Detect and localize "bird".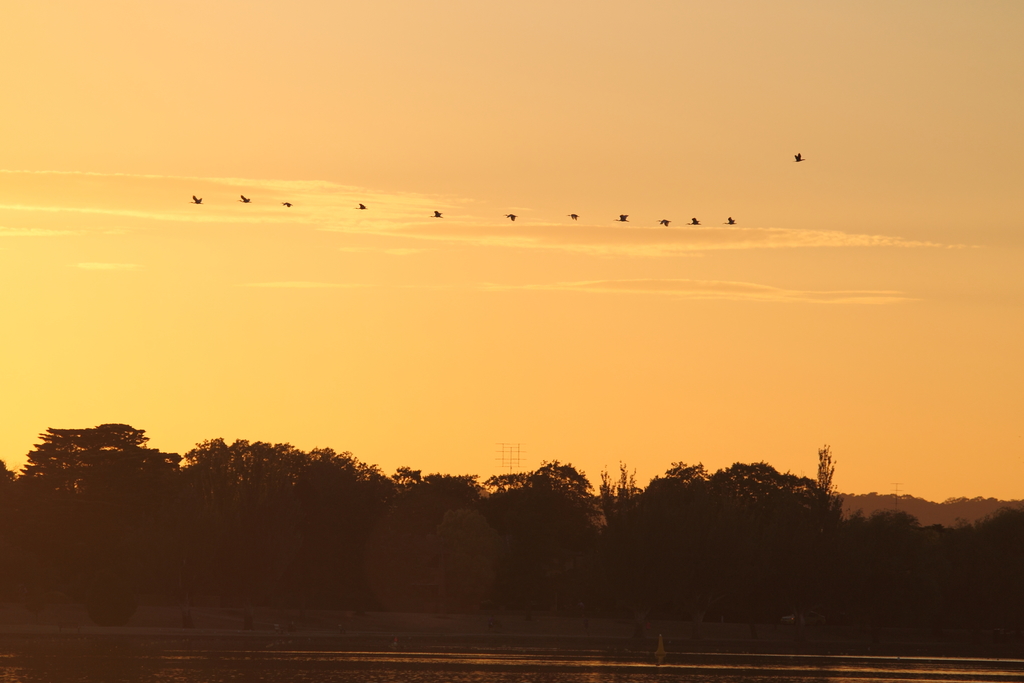
Localized at select_region(279, 199, 291, 210).
